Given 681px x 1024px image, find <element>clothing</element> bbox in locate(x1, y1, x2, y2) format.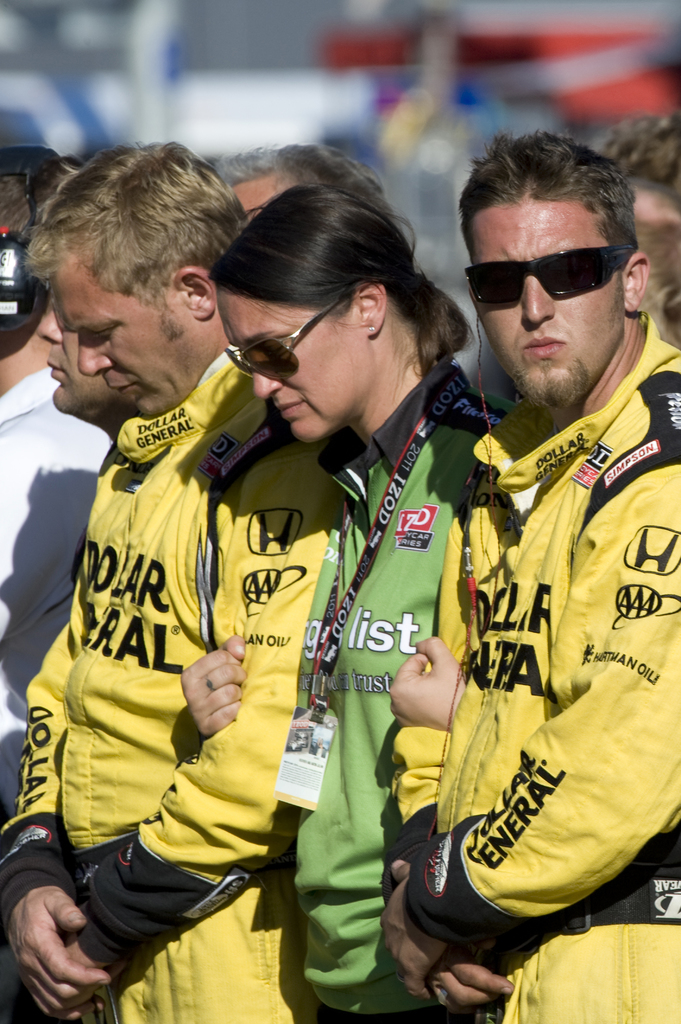
locate(290, 360, 521, 1023).
